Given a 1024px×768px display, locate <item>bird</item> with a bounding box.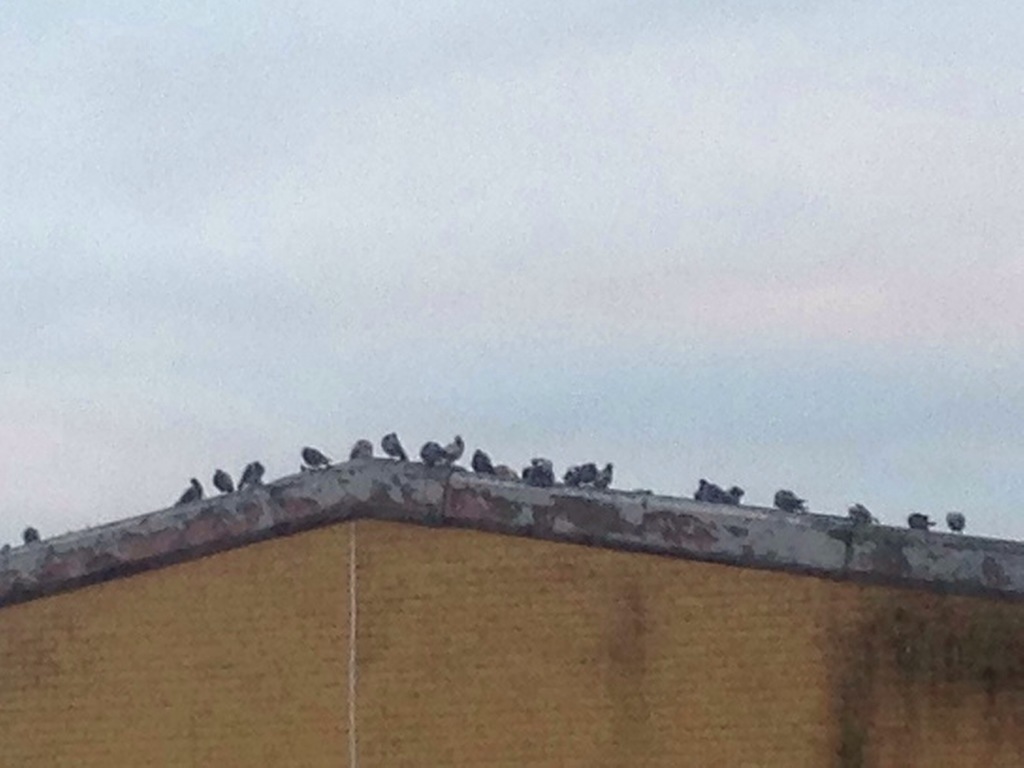
Located: 726:476:747:499.
